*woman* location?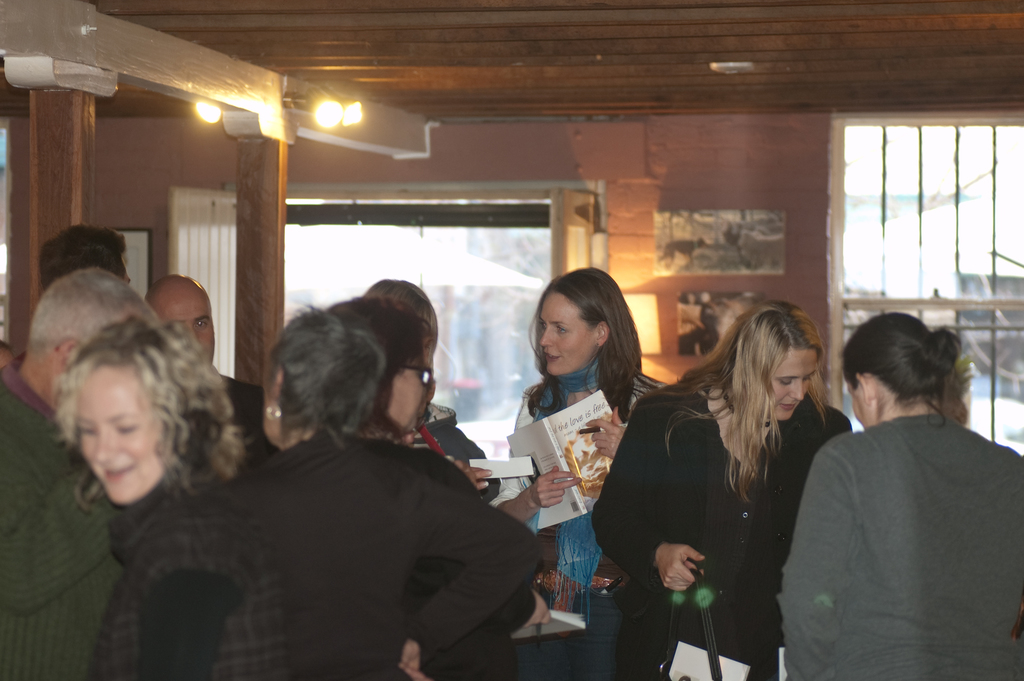
<bbox>499, 270, 669, 605</bbox>
